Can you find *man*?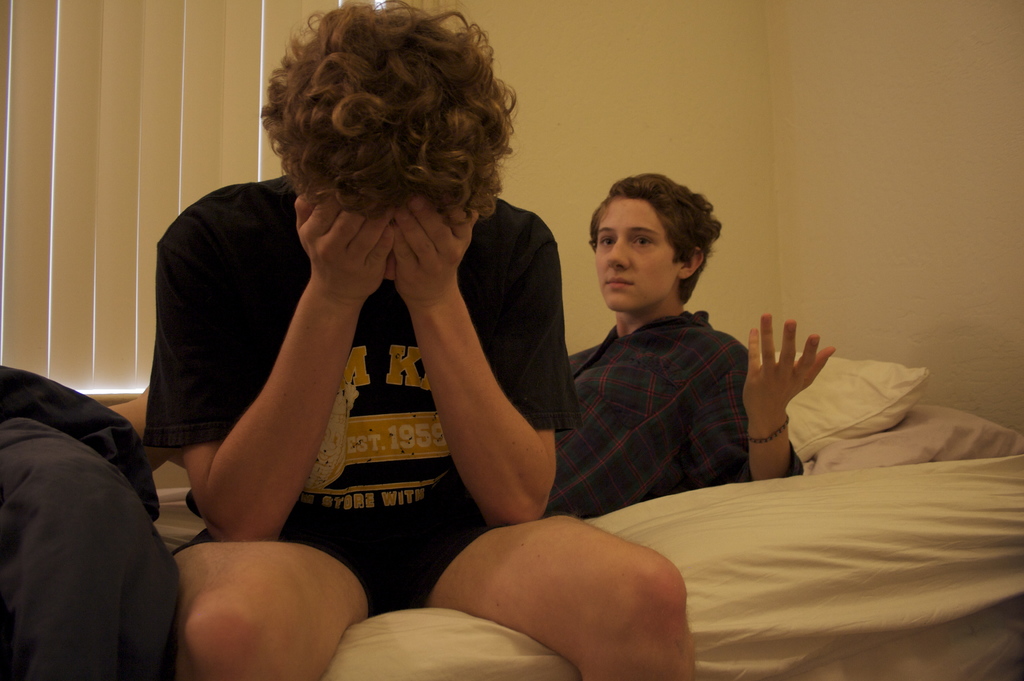
Yes, bounding box: 143,0,700,680.
